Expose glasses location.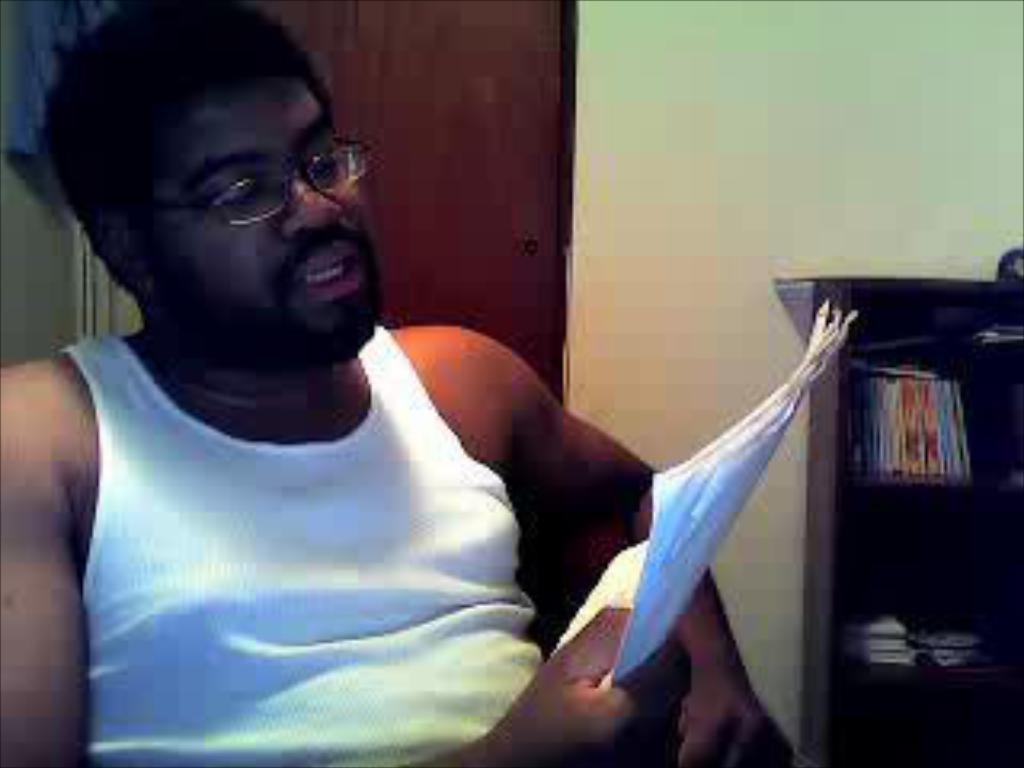
Exposed at 128,115,374,214.
